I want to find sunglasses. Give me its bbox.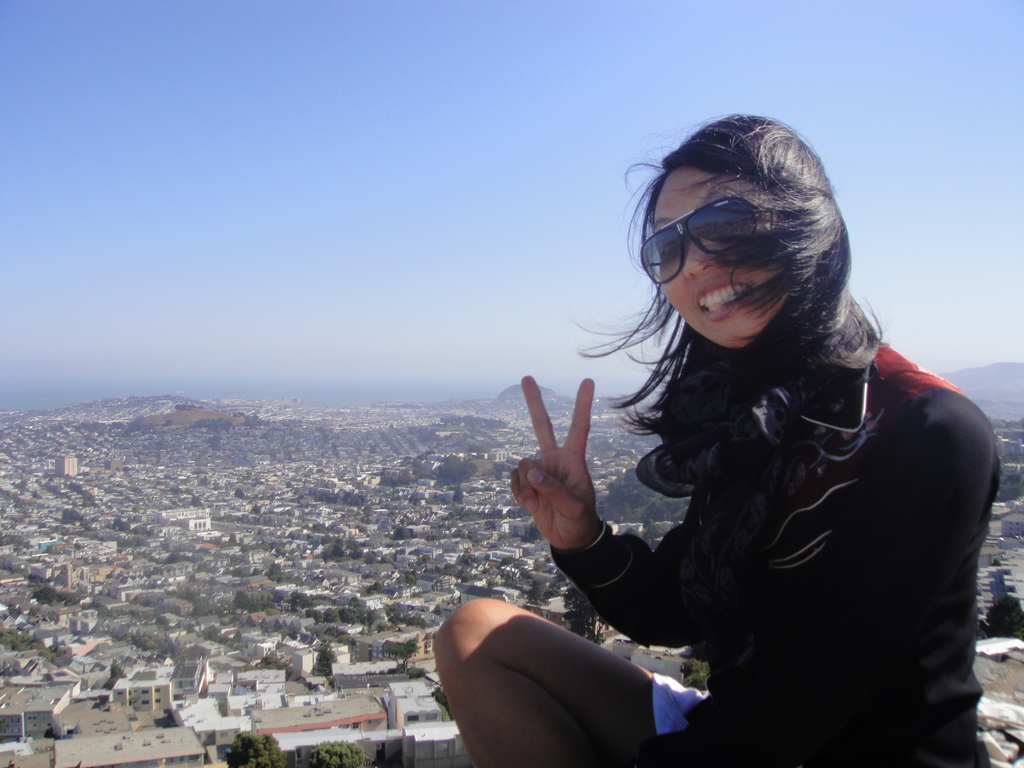
[642, 198, 769, 286].
